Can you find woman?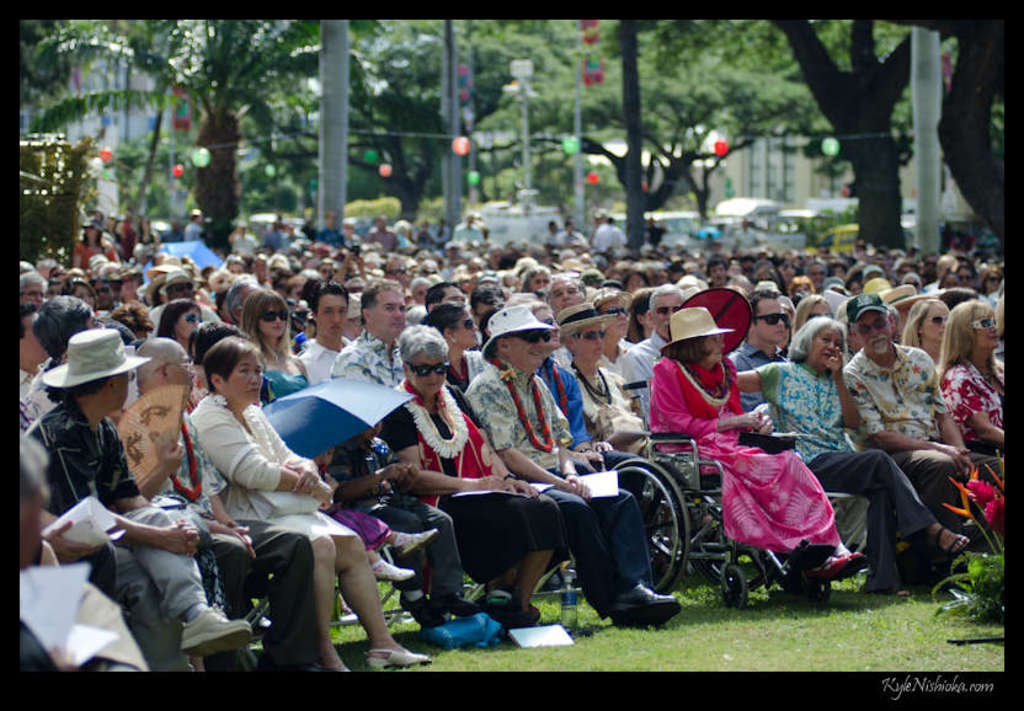
Yes, bounding box: <box>566,303,720,530</box>.
